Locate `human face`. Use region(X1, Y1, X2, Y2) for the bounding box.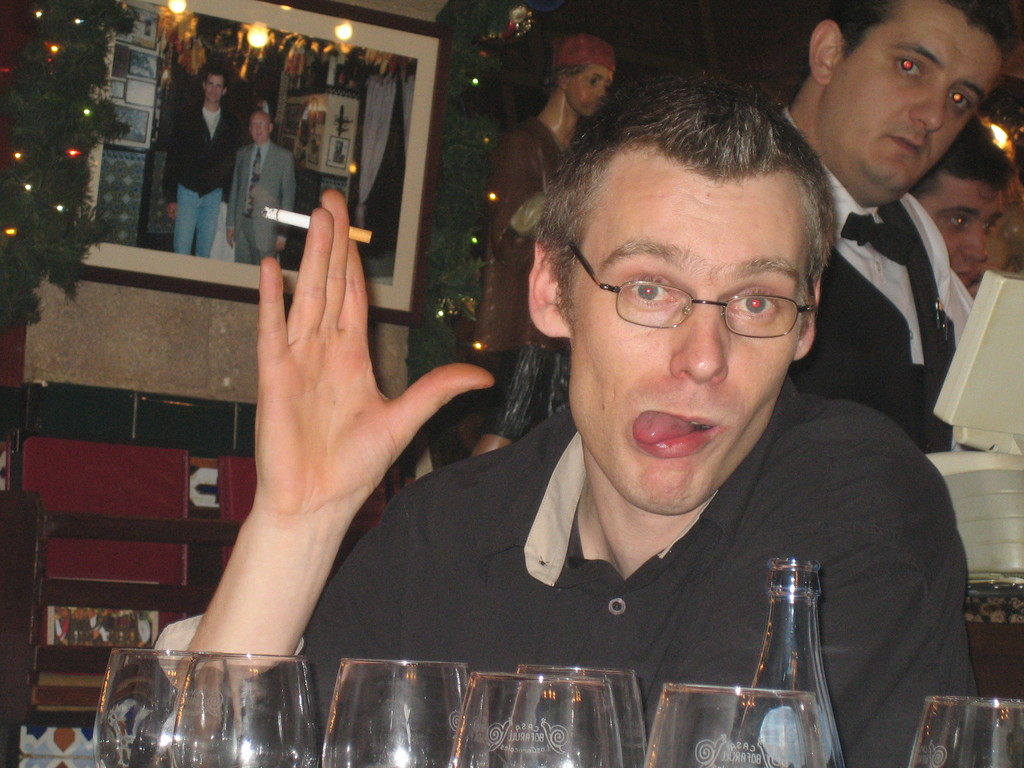
region(569, 179, 803, 513).
